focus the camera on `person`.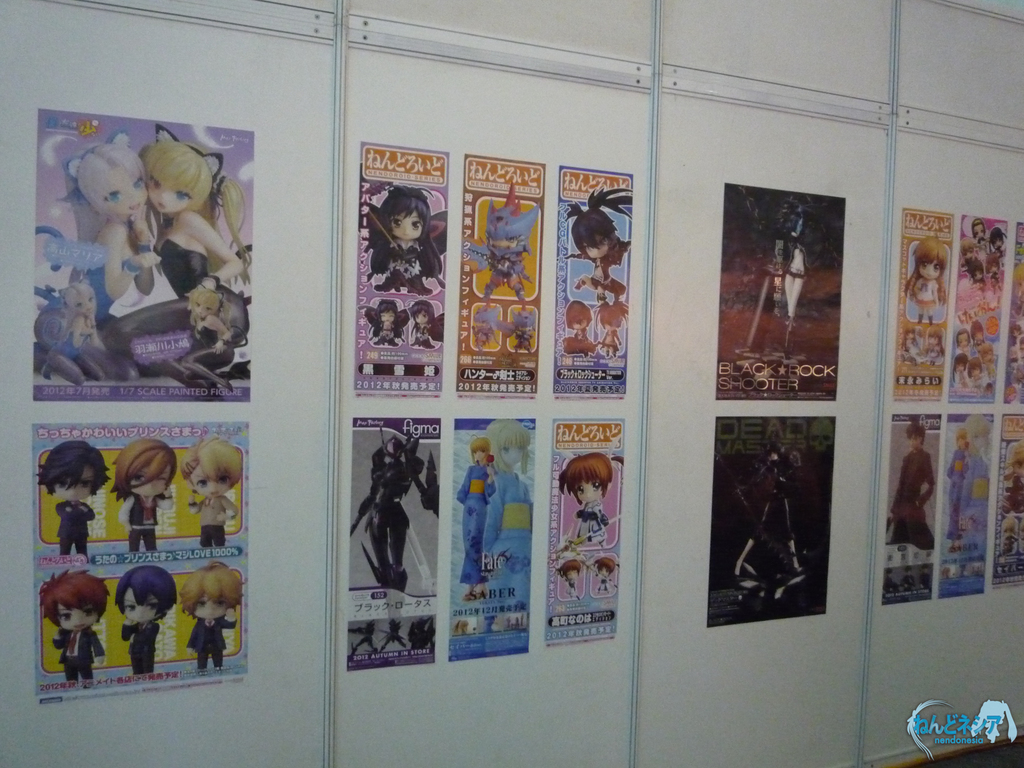
Focus region: (179, 561, 248, 675).
